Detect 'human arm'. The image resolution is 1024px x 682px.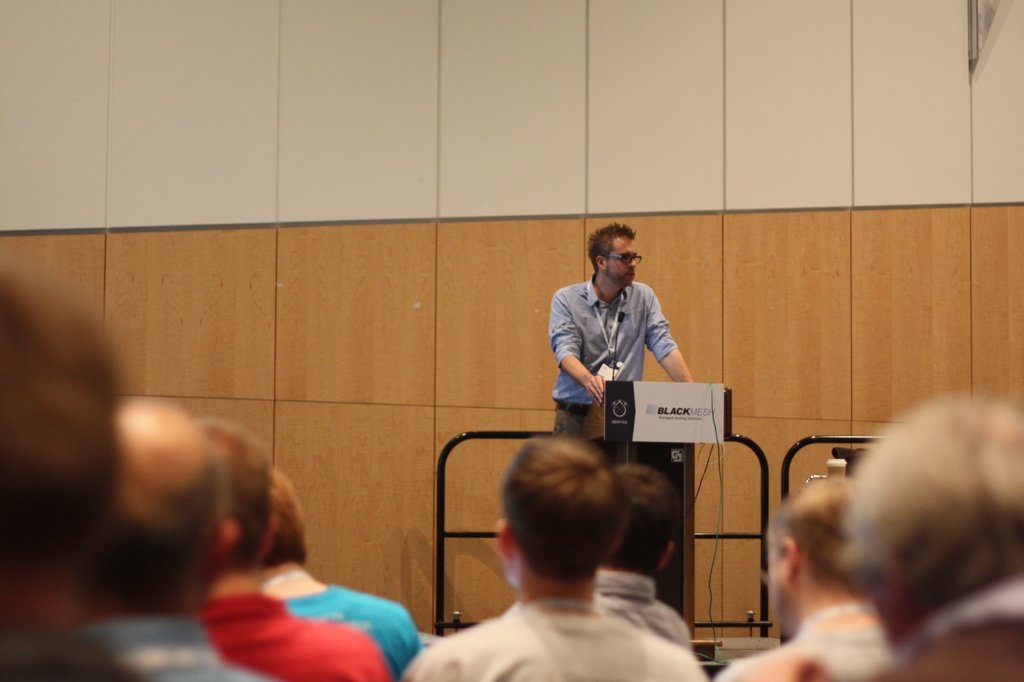
400, 633, 471, 681.
